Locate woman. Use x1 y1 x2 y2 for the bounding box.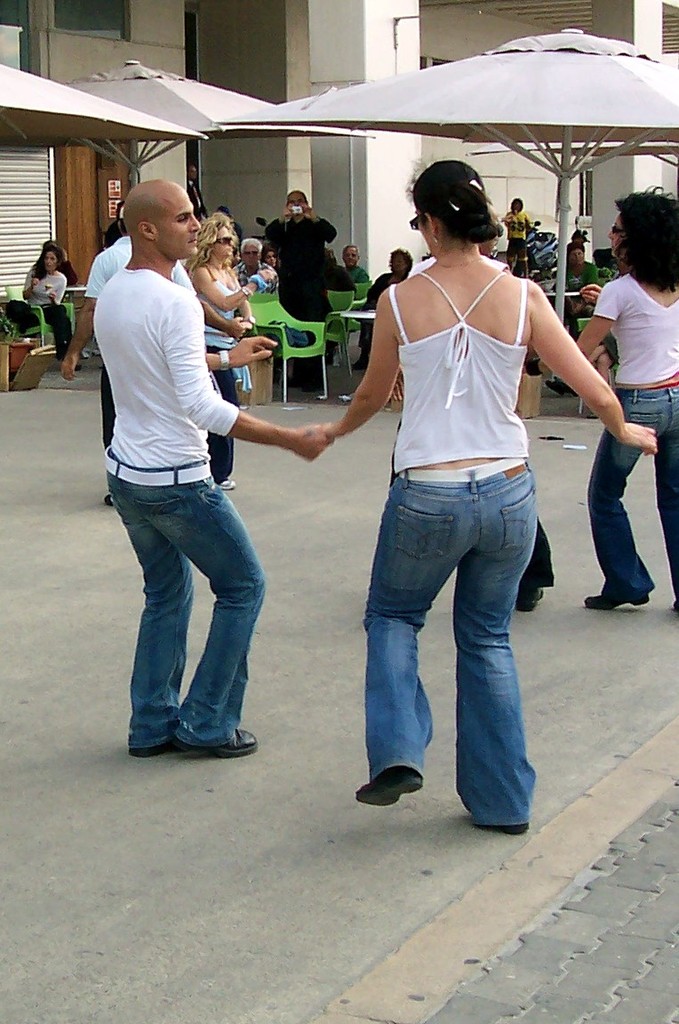
533 183 678 612.
